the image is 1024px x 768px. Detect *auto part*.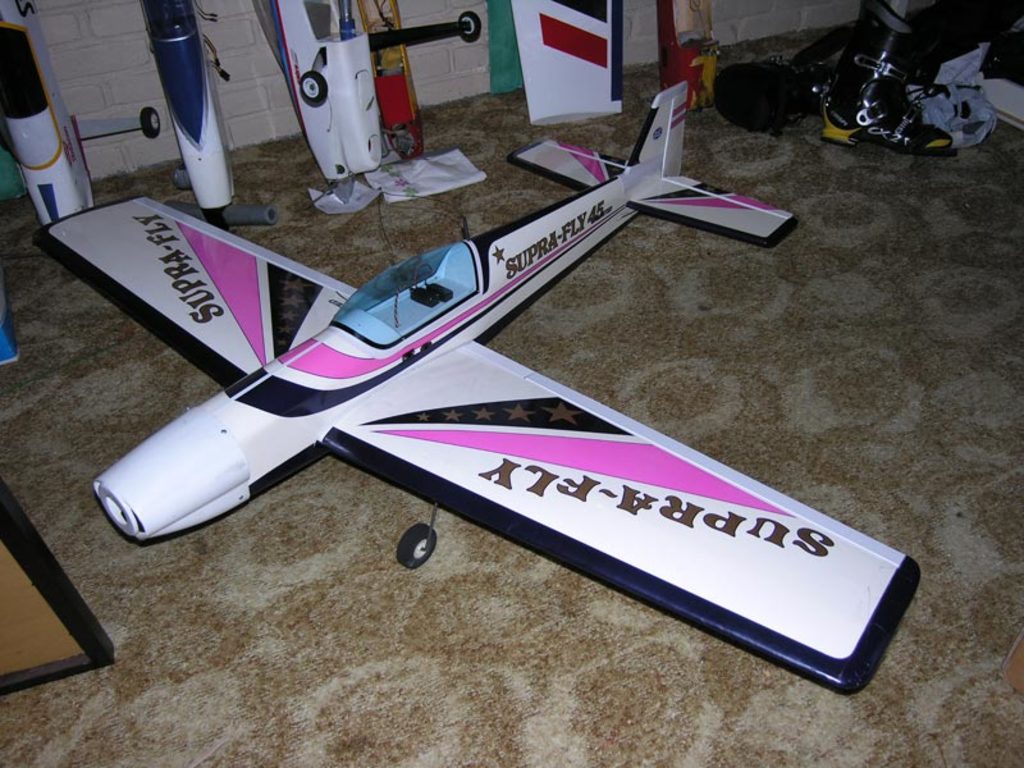
Detection: BBox(495, 0, 625, 124).
